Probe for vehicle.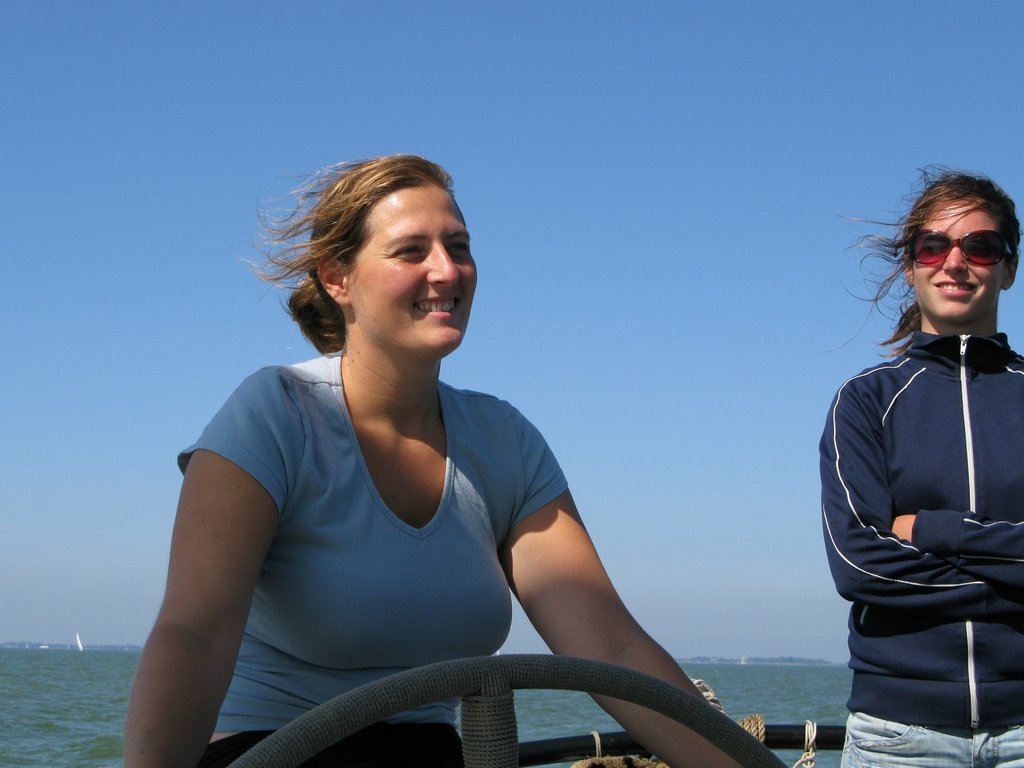
Probe result: box=[228, 656, 847, 767].
